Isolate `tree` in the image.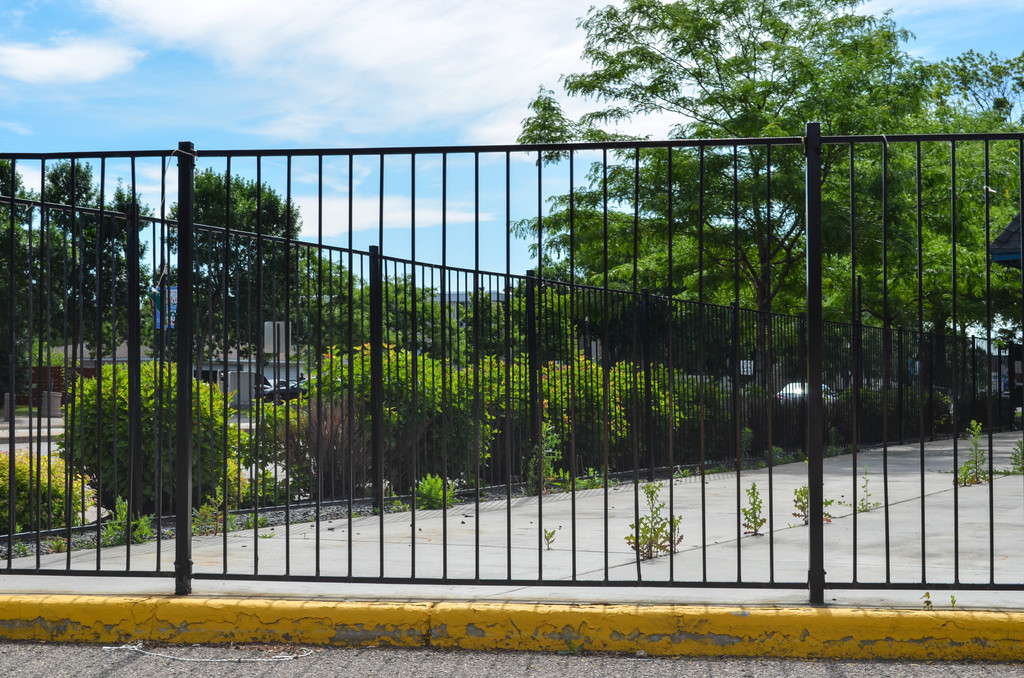
Isolated region: x1=468 y1=284 x2=576 y2=369.
